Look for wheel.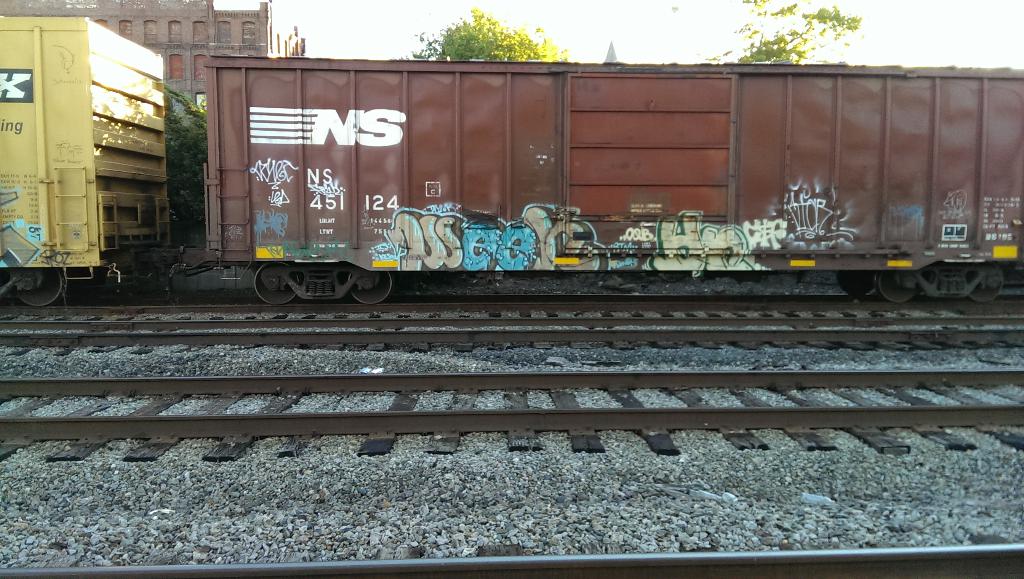
Found: <box>257,259,304,297</box>.
